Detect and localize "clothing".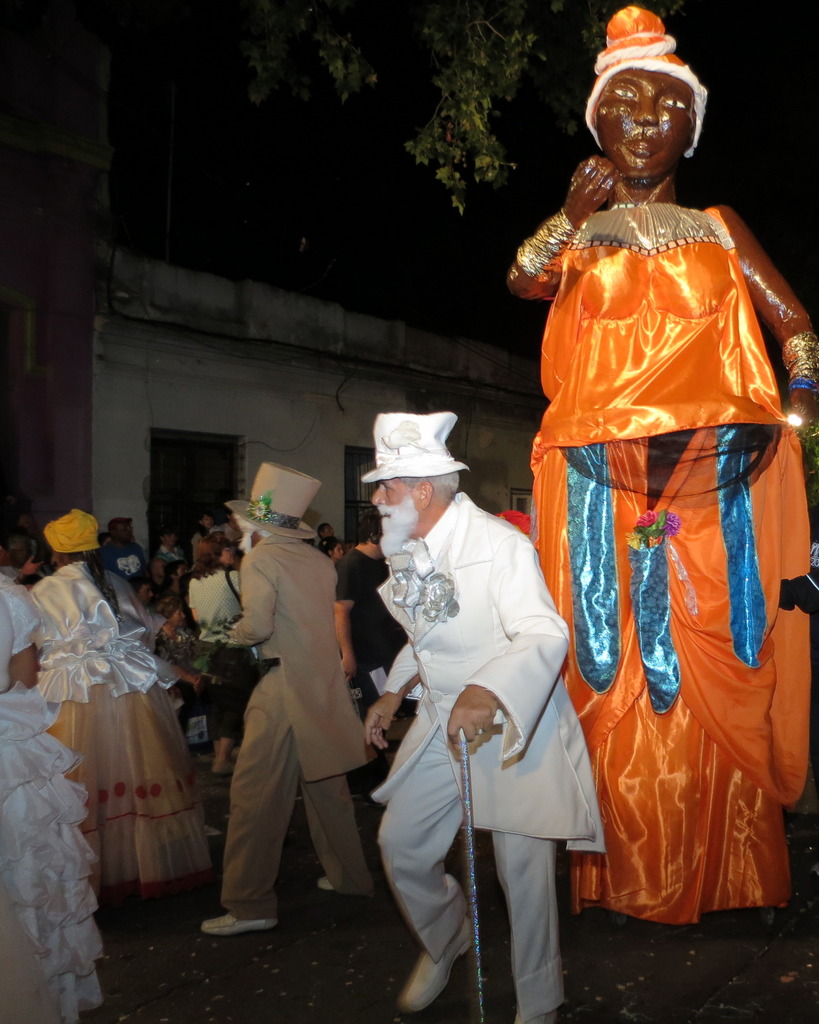
Localized at bbox=(547, 150, 801, 902).
